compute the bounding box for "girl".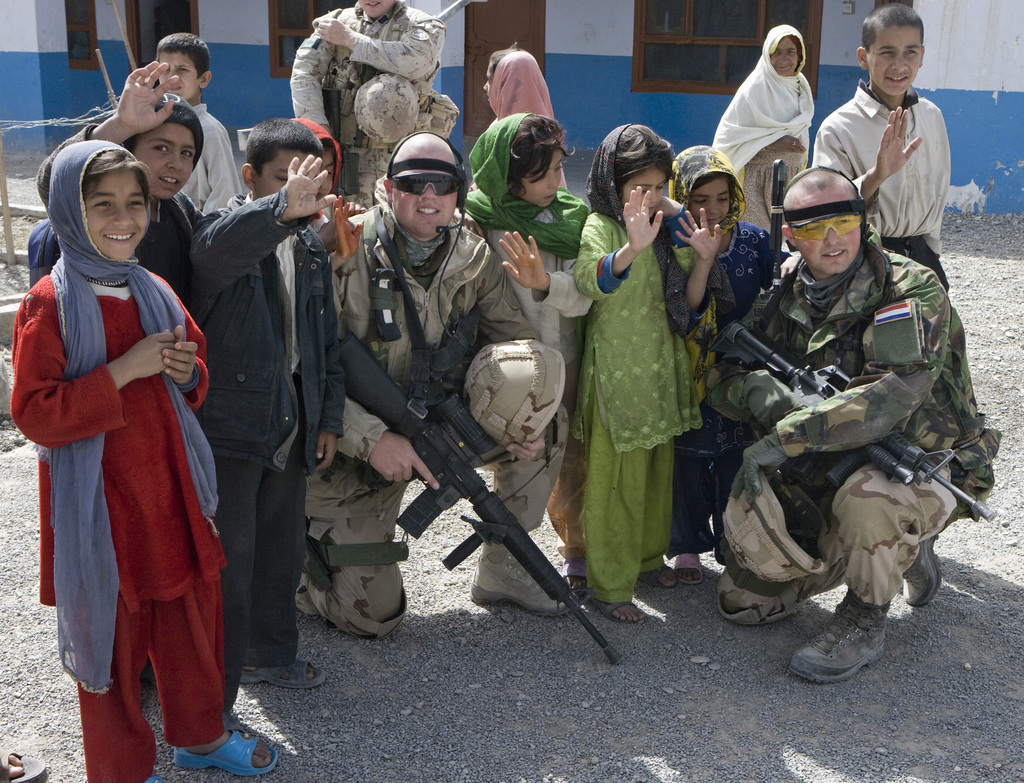
bbox=[557, 170, 726, 631].
